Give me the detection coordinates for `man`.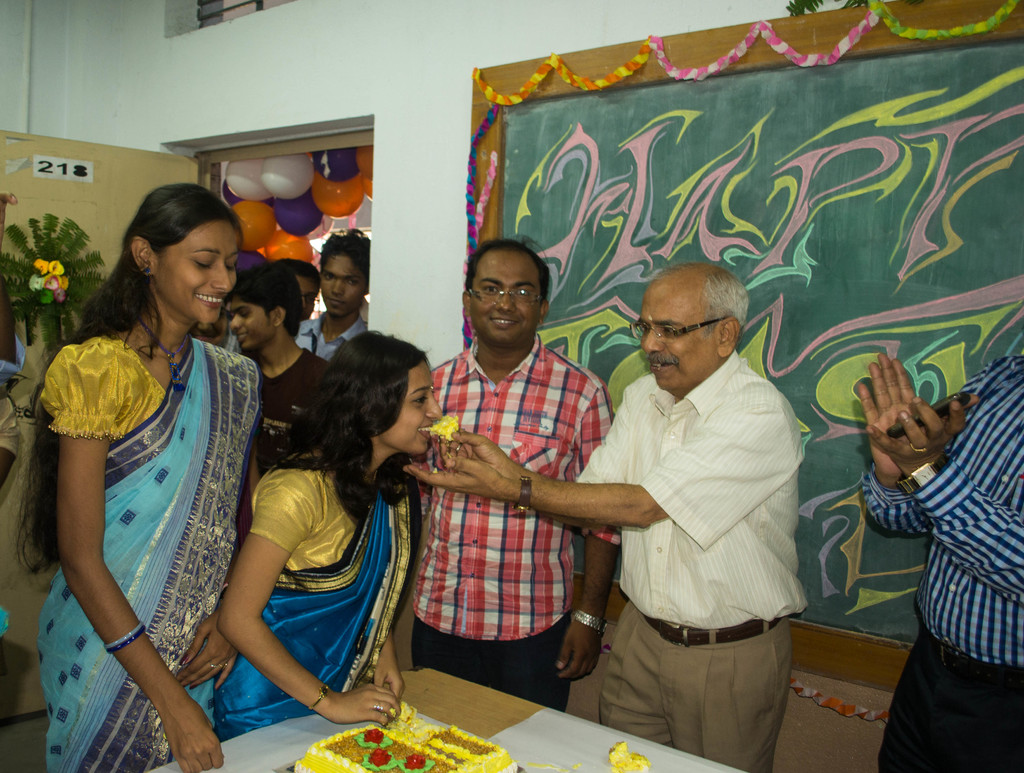
detection(405, 260, 806, 772).
